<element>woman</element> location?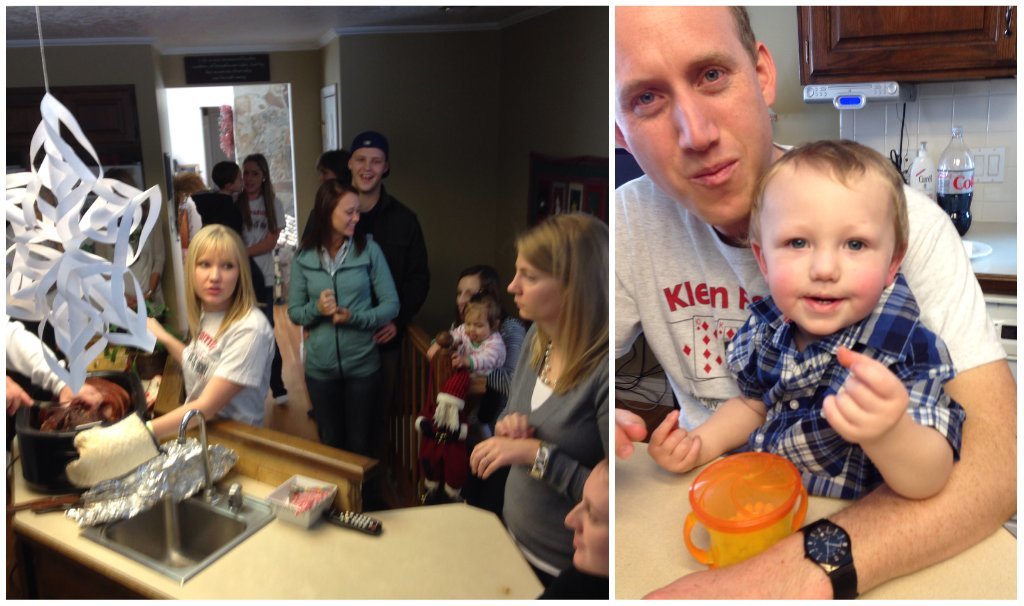
<box>290,181,400,508</box>
